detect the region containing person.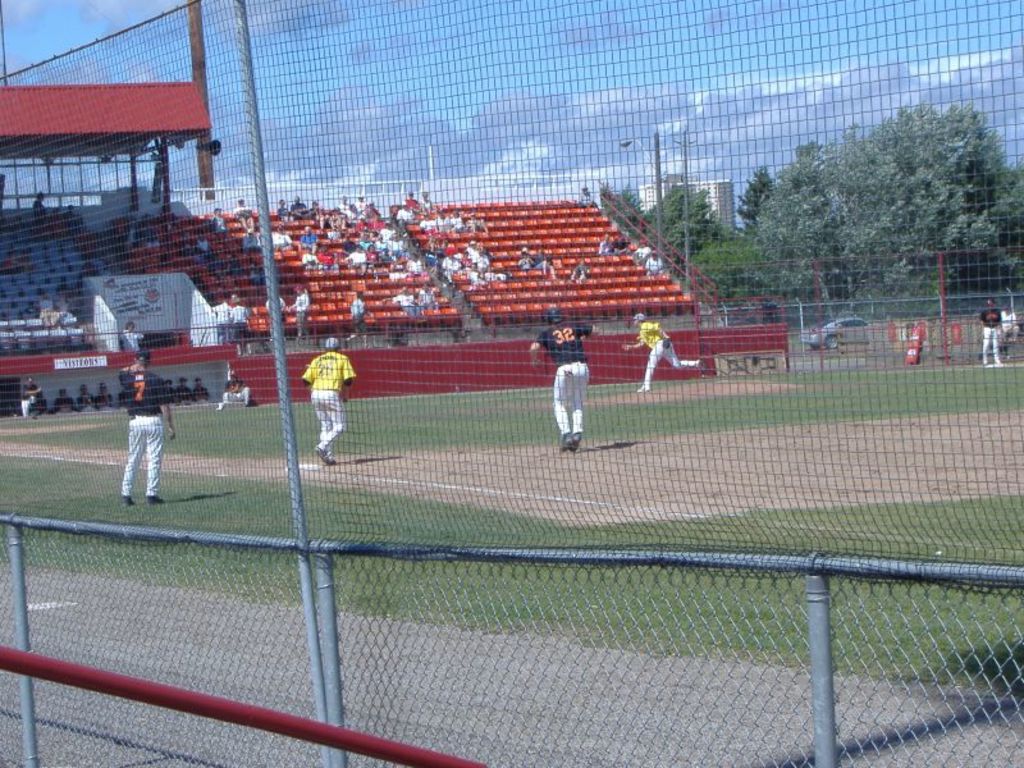
rect(980, 298, 1002, 366).
